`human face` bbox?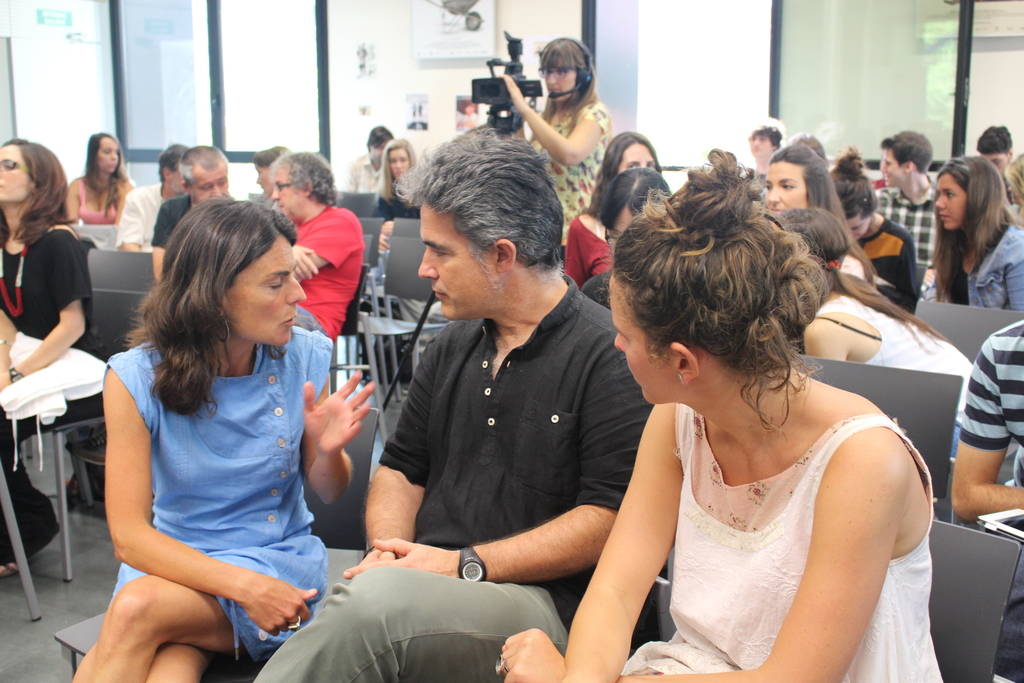
252, 162, 271, 199
